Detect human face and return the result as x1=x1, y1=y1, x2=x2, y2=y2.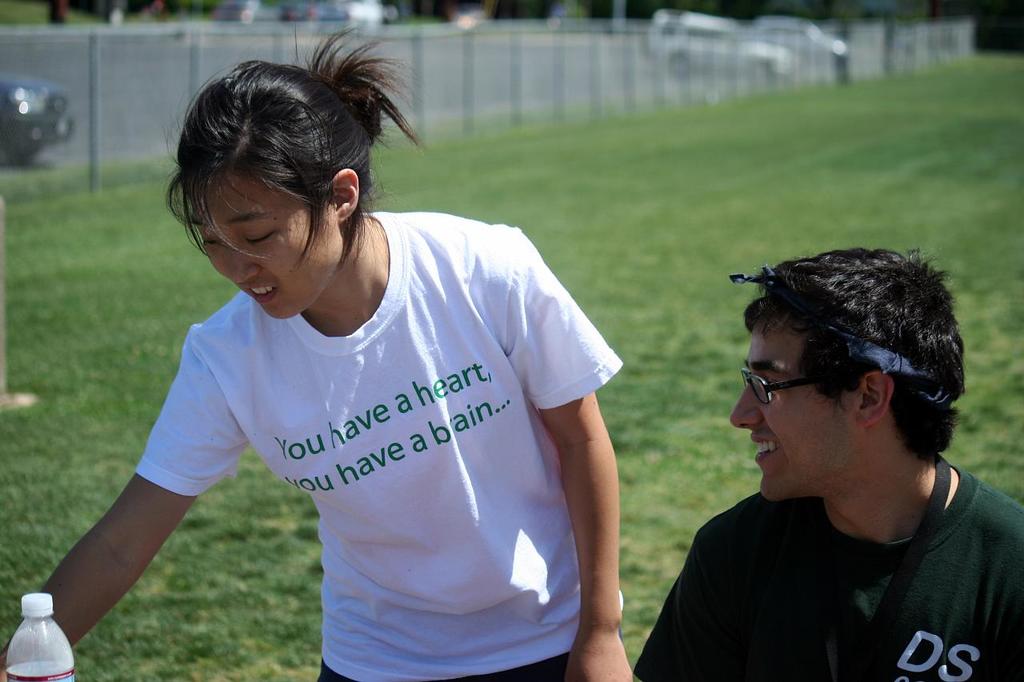
x1=731, y1=317, x2=855, y2=501.
